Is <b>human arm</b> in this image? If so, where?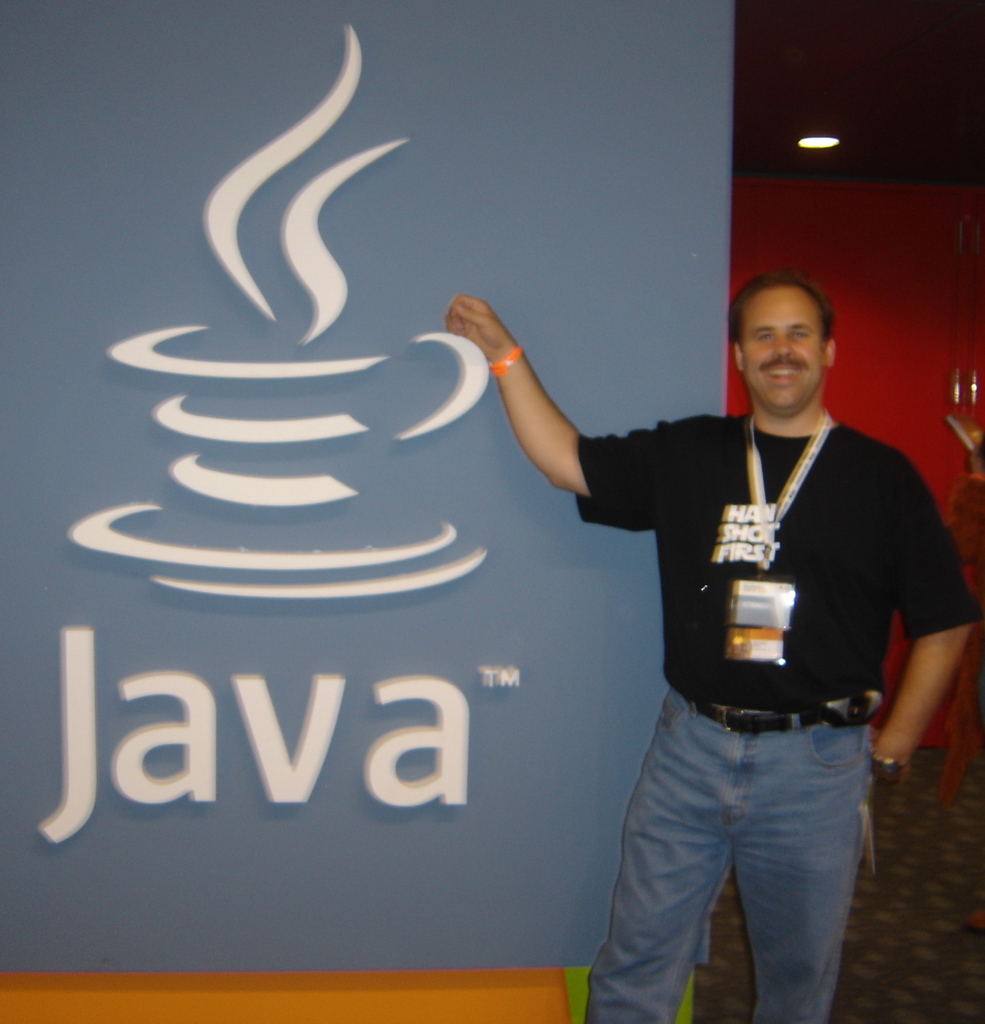
Yes, at Rect(854, 442, 980, 790).
